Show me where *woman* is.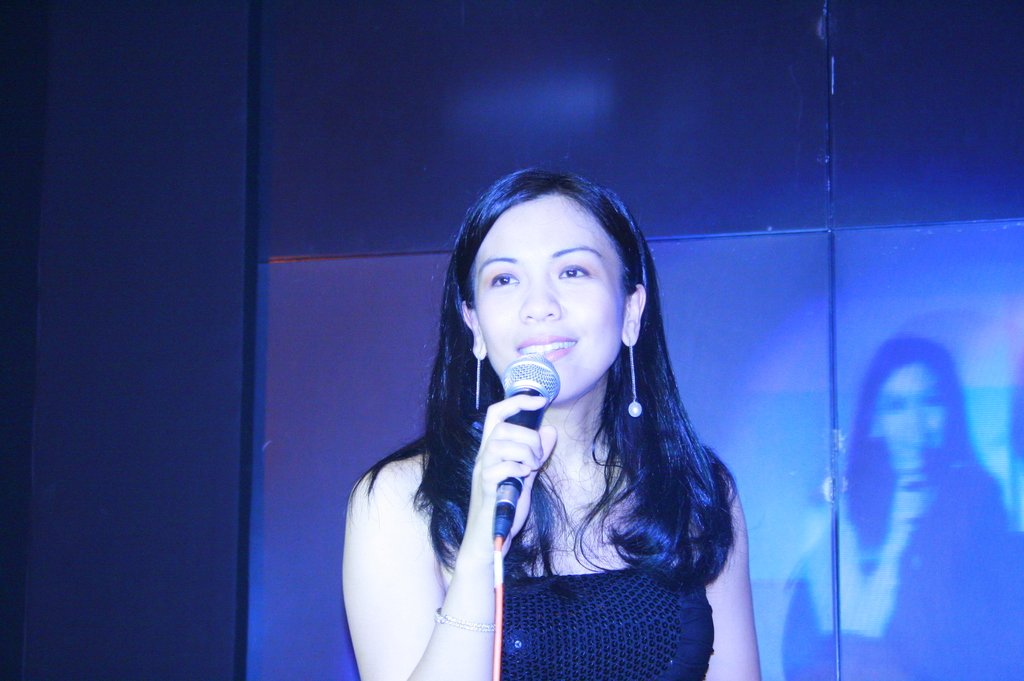
*woman* is at locate(321, 165, 761, 677).
